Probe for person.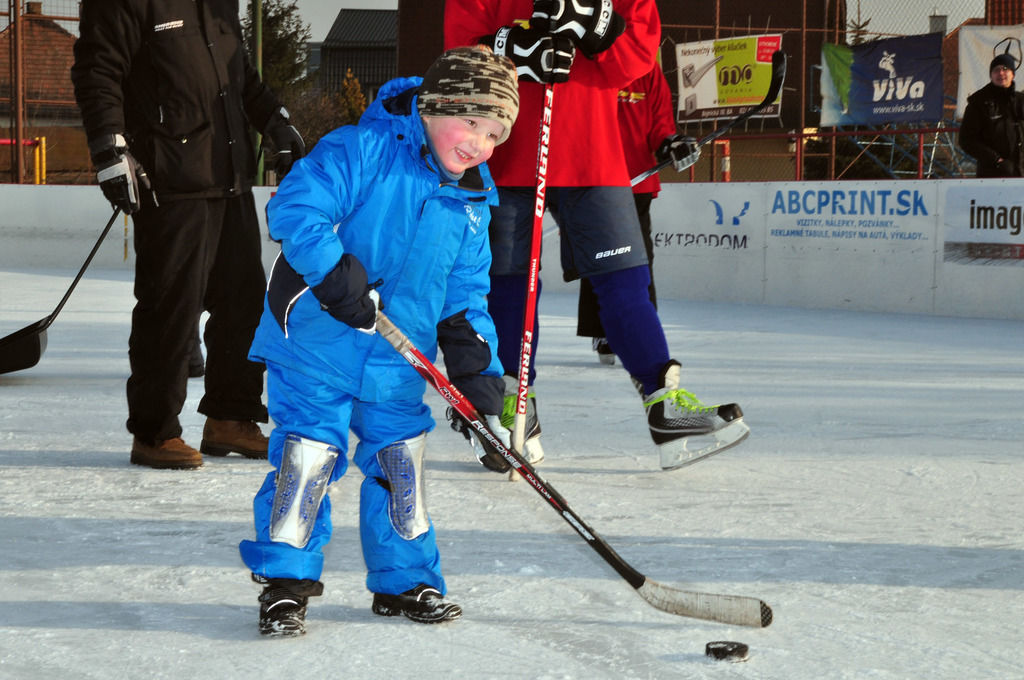
Probe result: [left=67, top=0, right=316, bottom=471].
